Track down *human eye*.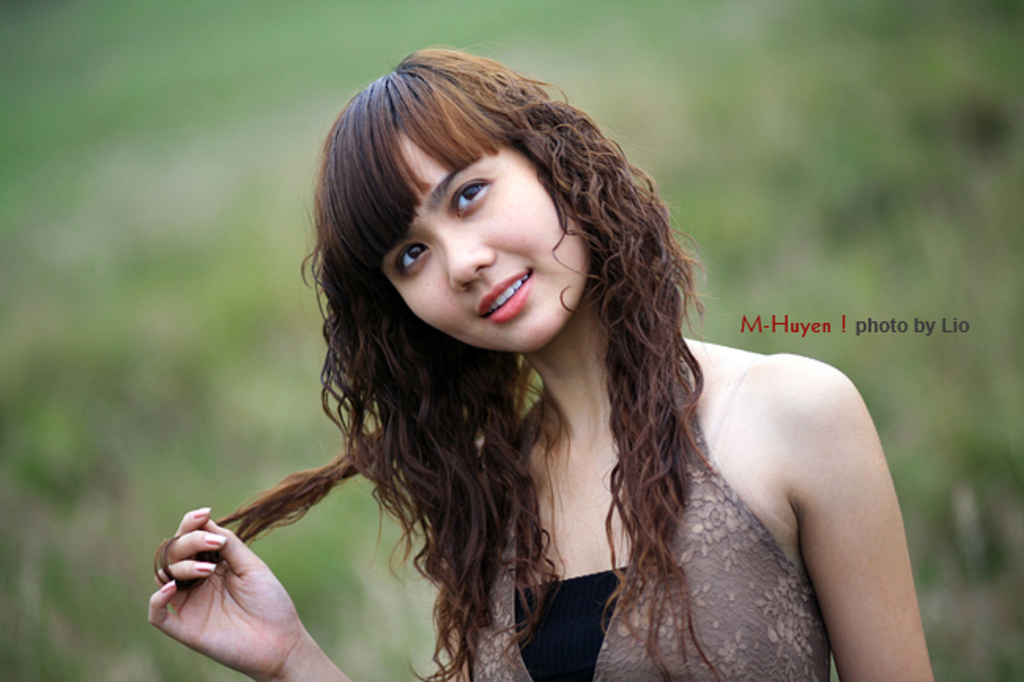
Tracked to {"x1": 454, "y1": 172, "x2": 498, "y2": 221}.
